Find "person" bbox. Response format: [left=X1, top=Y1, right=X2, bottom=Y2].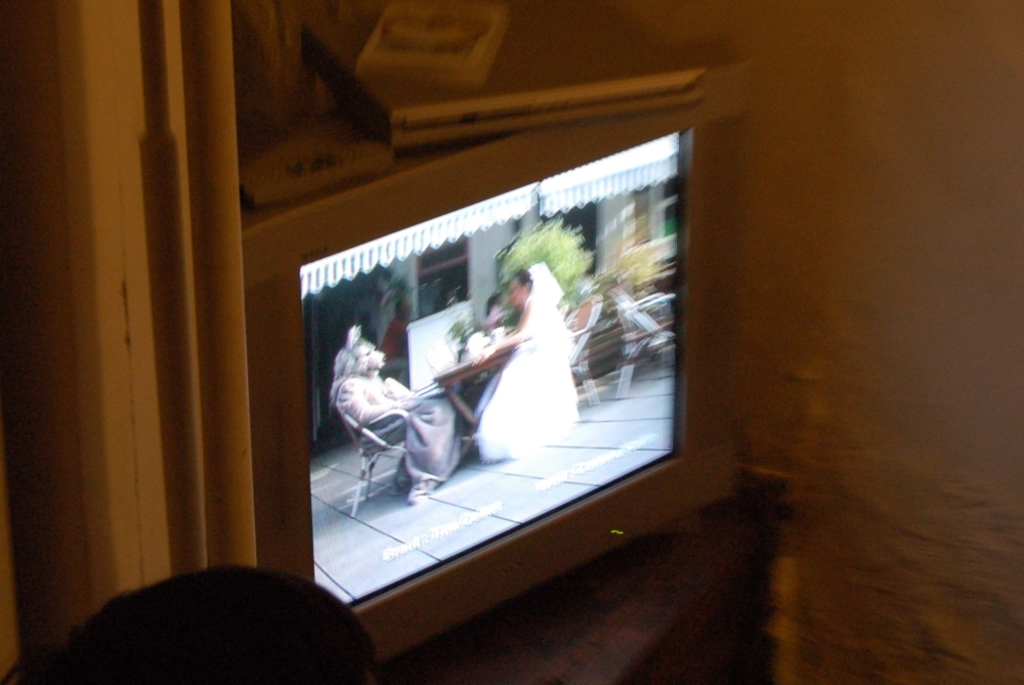
[left=466, top=218, right=591, bottom=511].
